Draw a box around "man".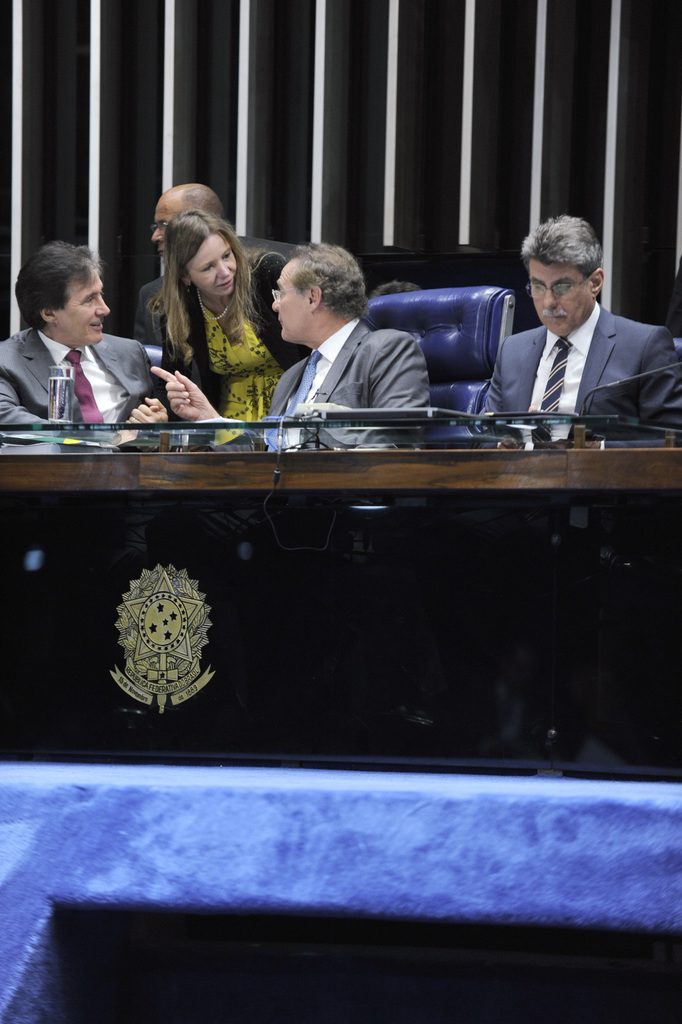
l=0, t=239, r=201, b=423.
